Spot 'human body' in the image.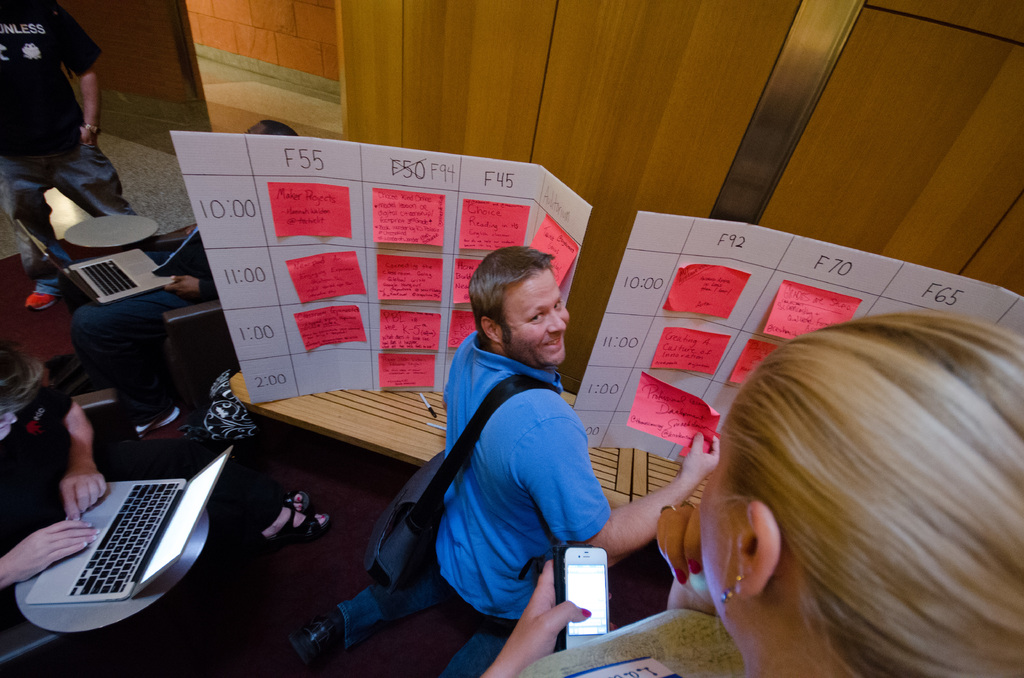
'human body' found at <bbox>3, 13, 117, 240</bbox>.
